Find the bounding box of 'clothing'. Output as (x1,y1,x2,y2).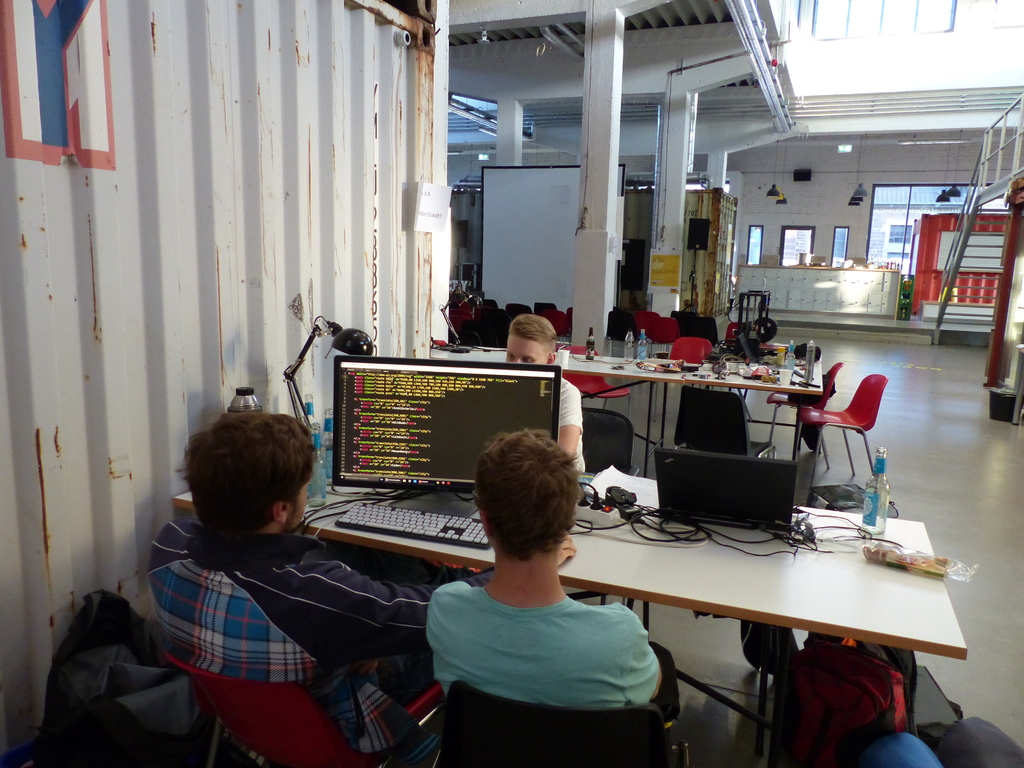
(120,516,431,767).
